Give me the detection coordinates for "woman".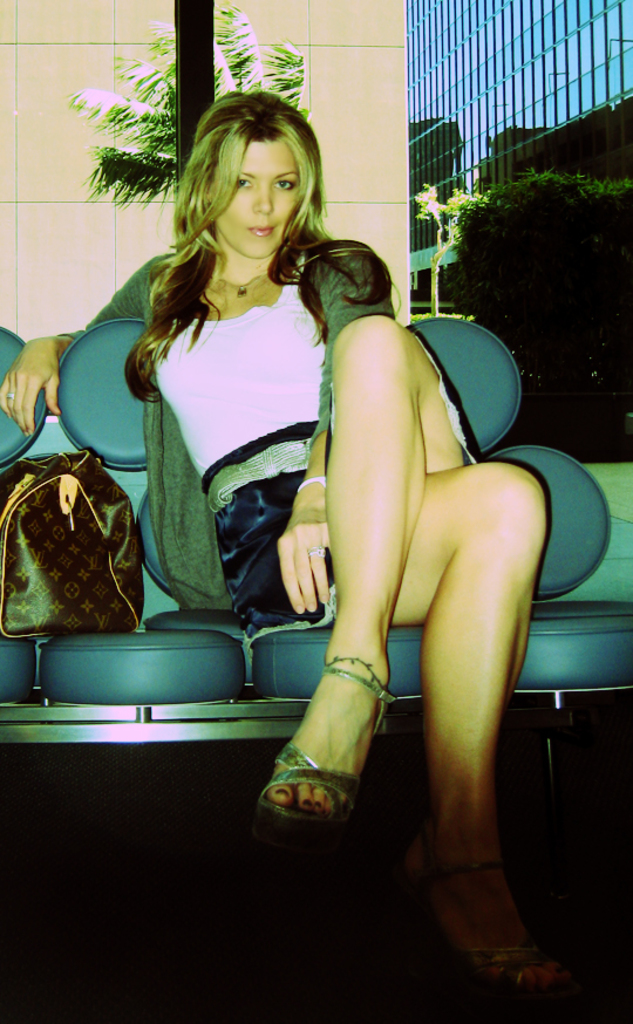
(x1=172, y1=97, x2=509, y2=895).
